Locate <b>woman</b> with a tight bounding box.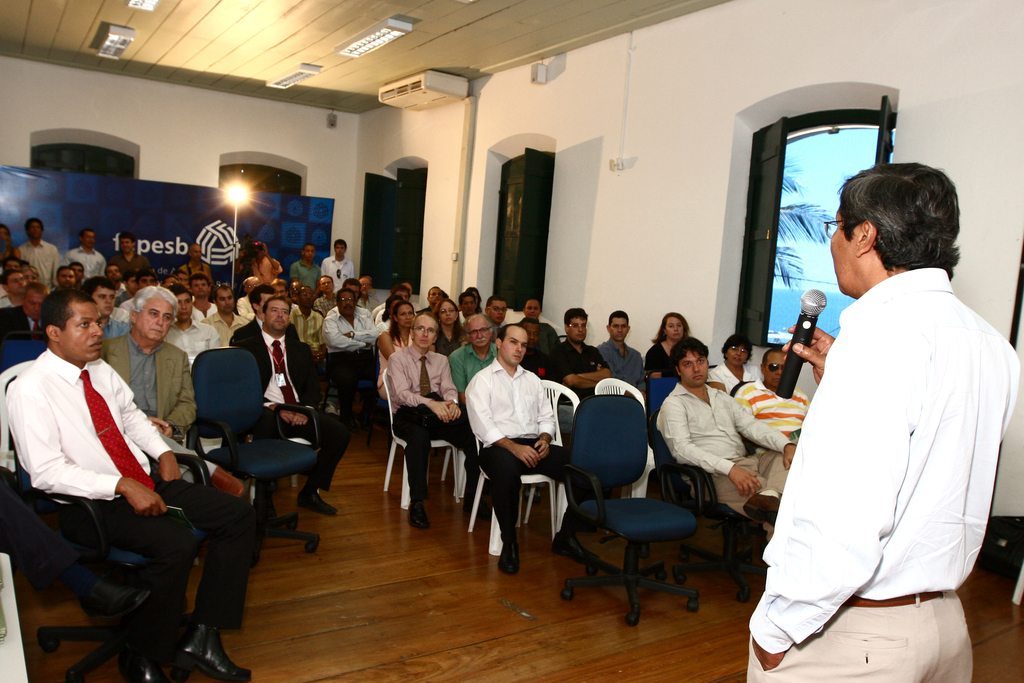
[647,311,691,370].
